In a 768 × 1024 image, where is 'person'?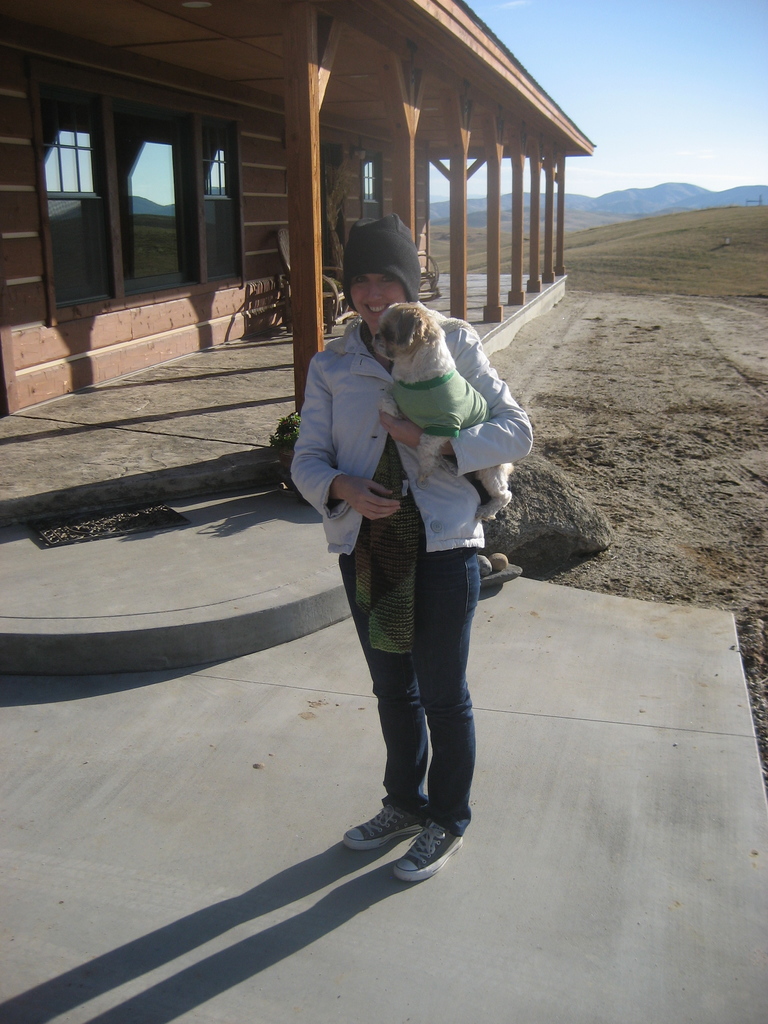
[left=301, top=203, right=527, bottom=909].
